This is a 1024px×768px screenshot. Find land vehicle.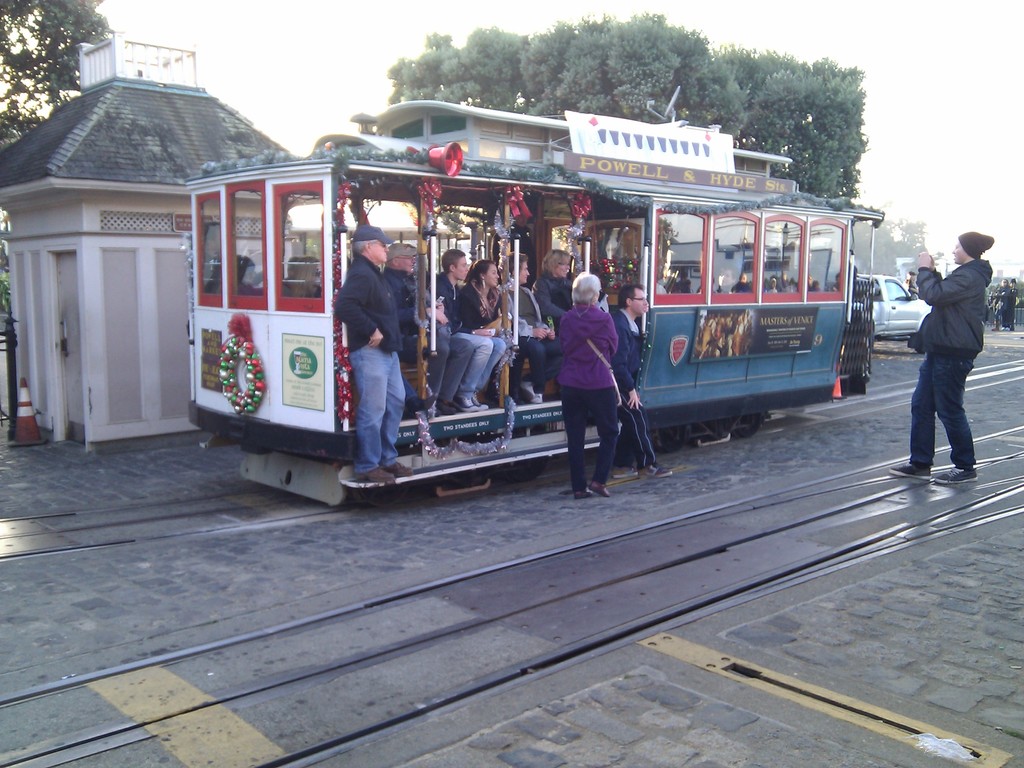
Bounding box: select_region(854, 275, 933, 350).
